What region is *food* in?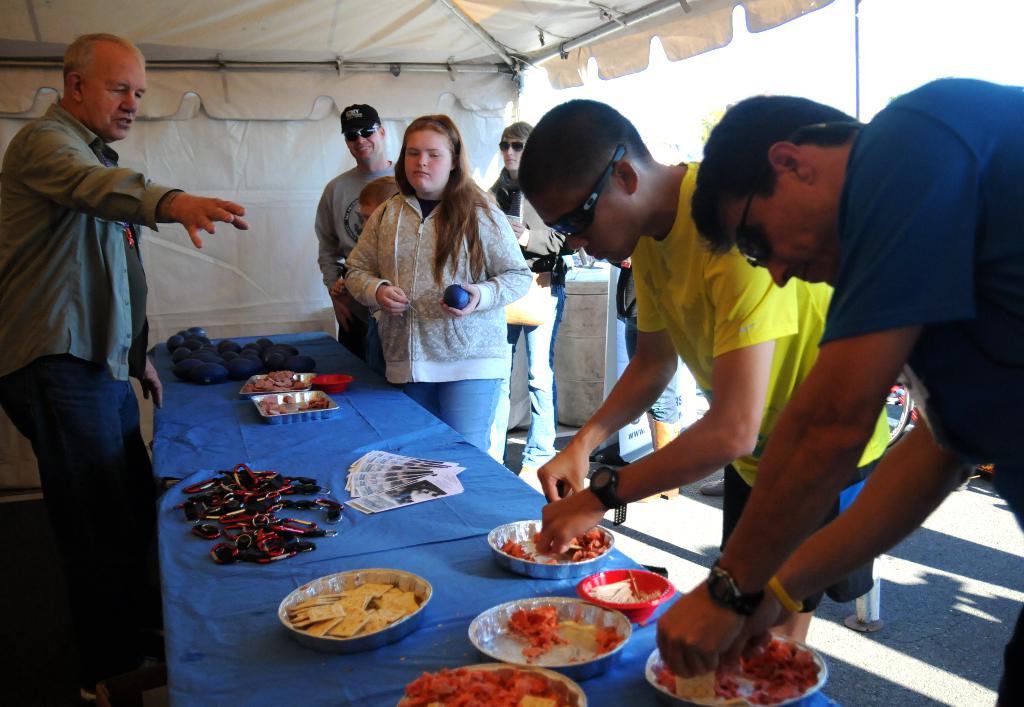
590,576,664,604.
